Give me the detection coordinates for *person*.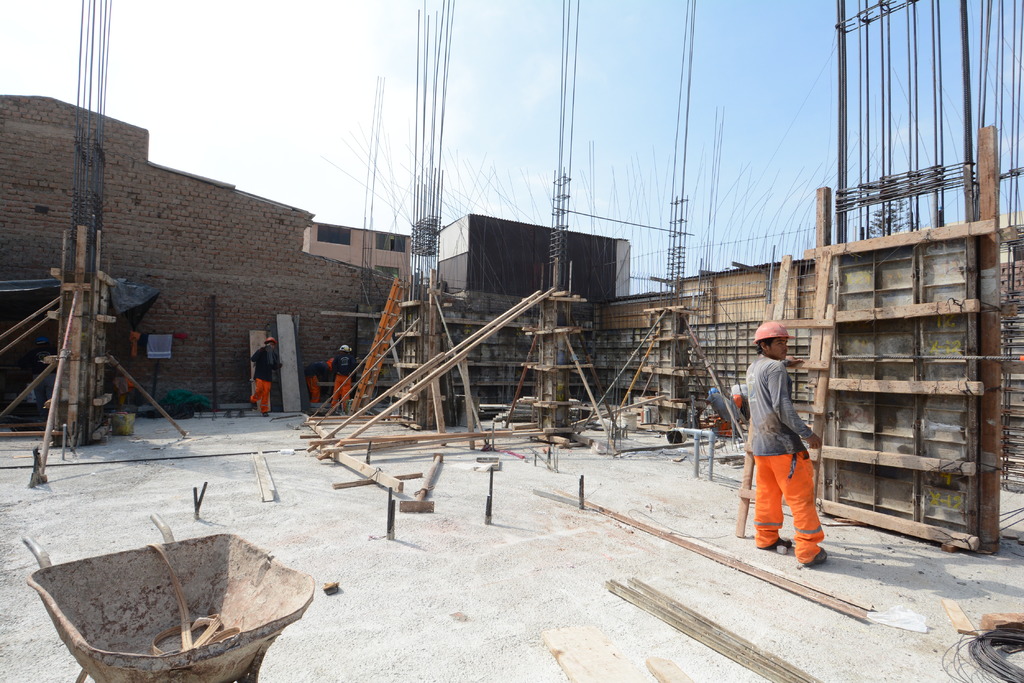
[left=243, top=339, right=286, bottom=415].
